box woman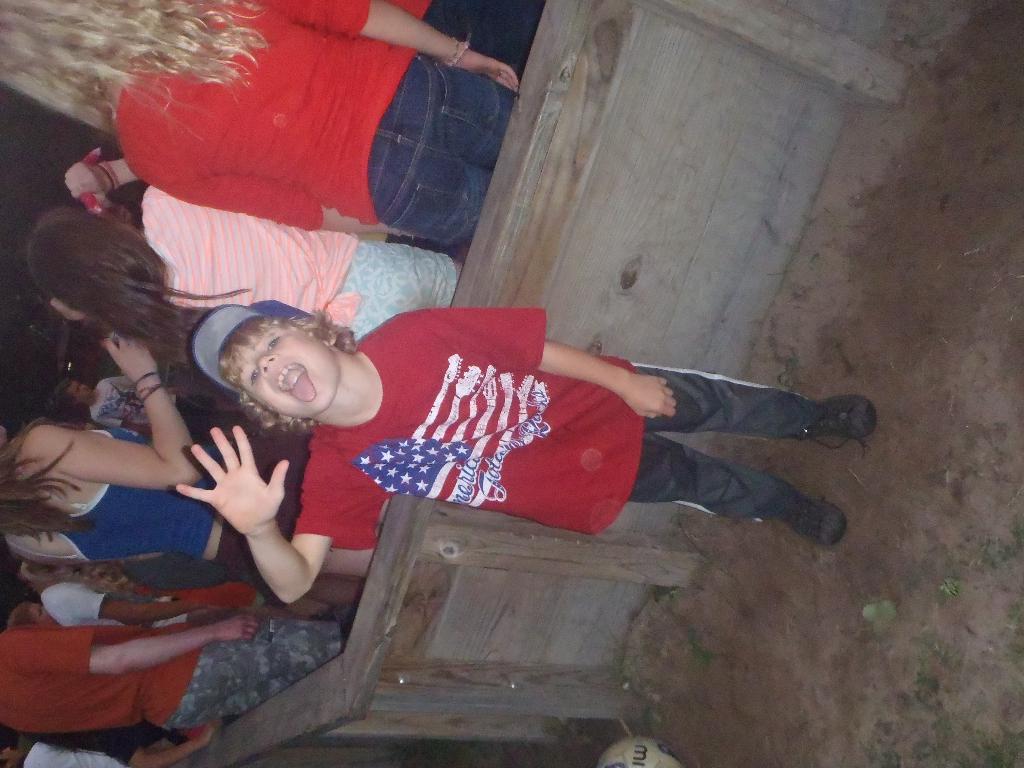
(0, 0, 522, 254)
